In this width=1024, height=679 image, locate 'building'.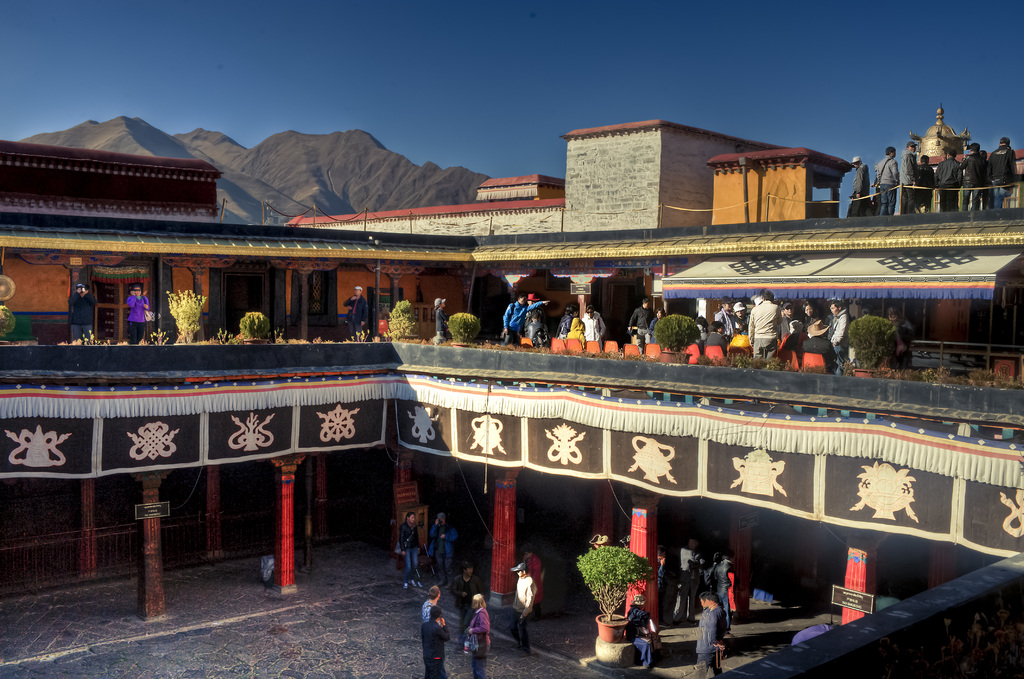
Bounding box: (x1=0, y1=118, x2=1023, y2=678).
